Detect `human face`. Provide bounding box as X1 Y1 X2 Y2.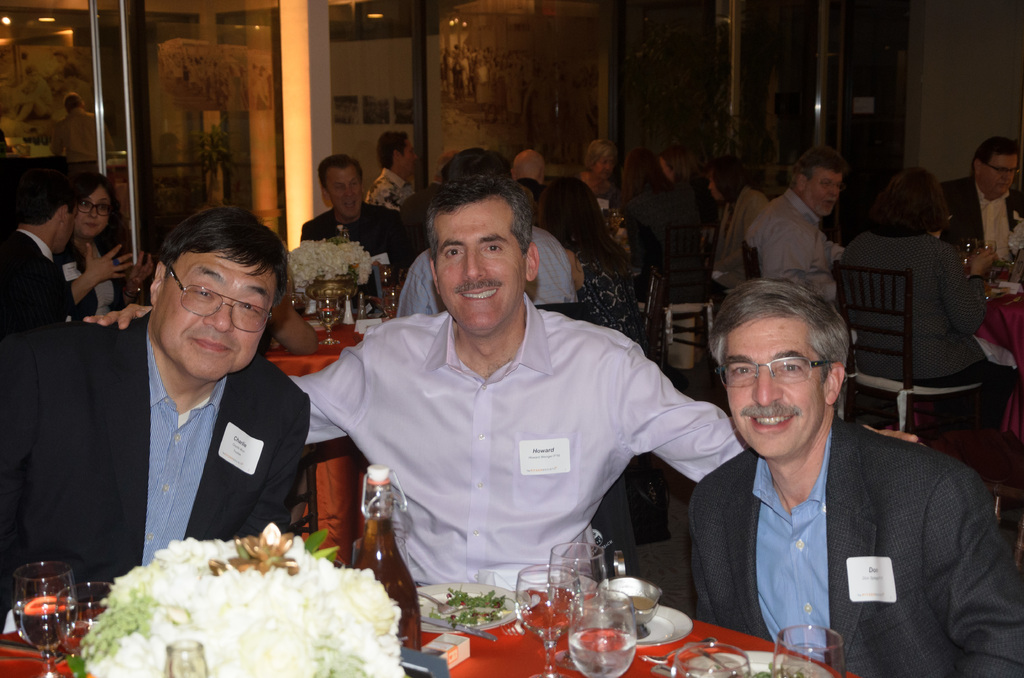
728 326 829 460.
